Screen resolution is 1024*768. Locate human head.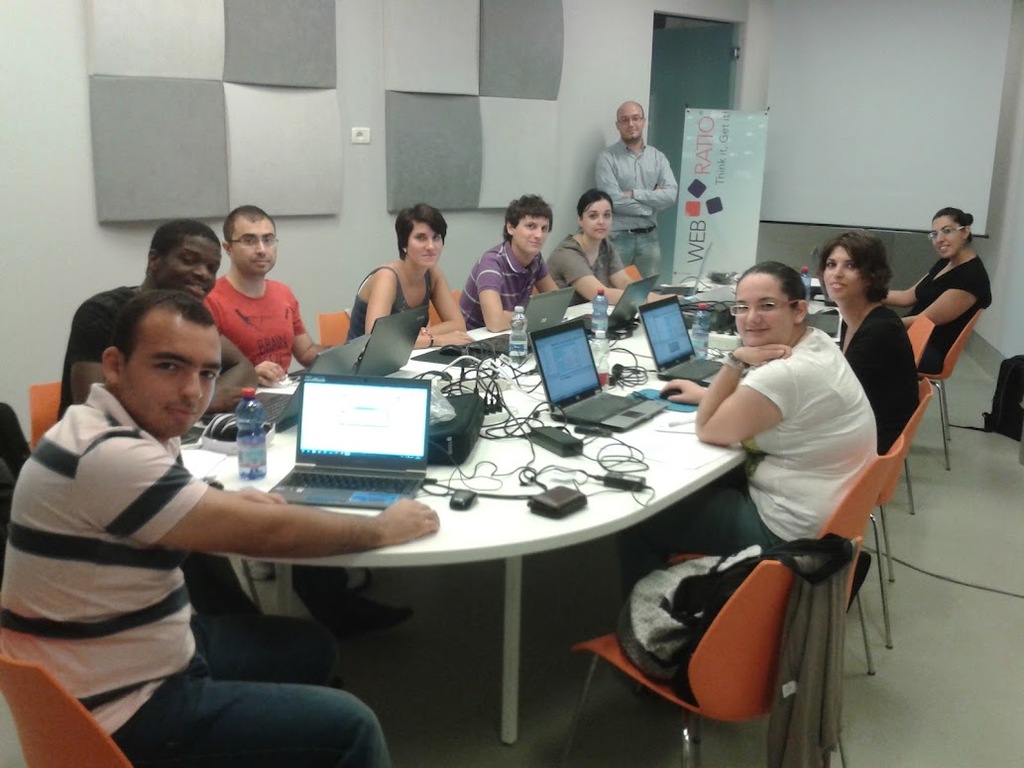
bbox=[395, 204, 449, 271].
